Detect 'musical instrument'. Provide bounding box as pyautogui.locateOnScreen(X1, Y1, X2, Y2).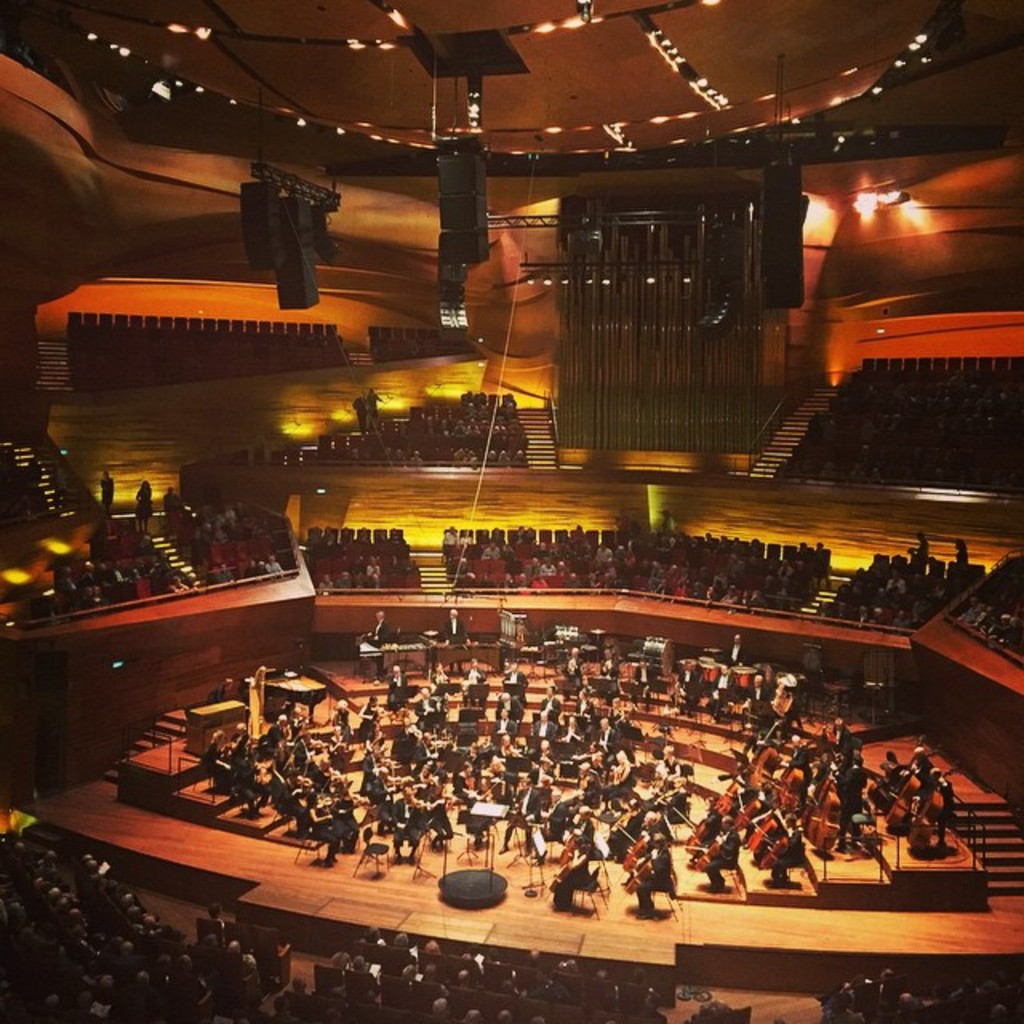
pyautogui.locateOnScreen(403, 800, 422, 832).
